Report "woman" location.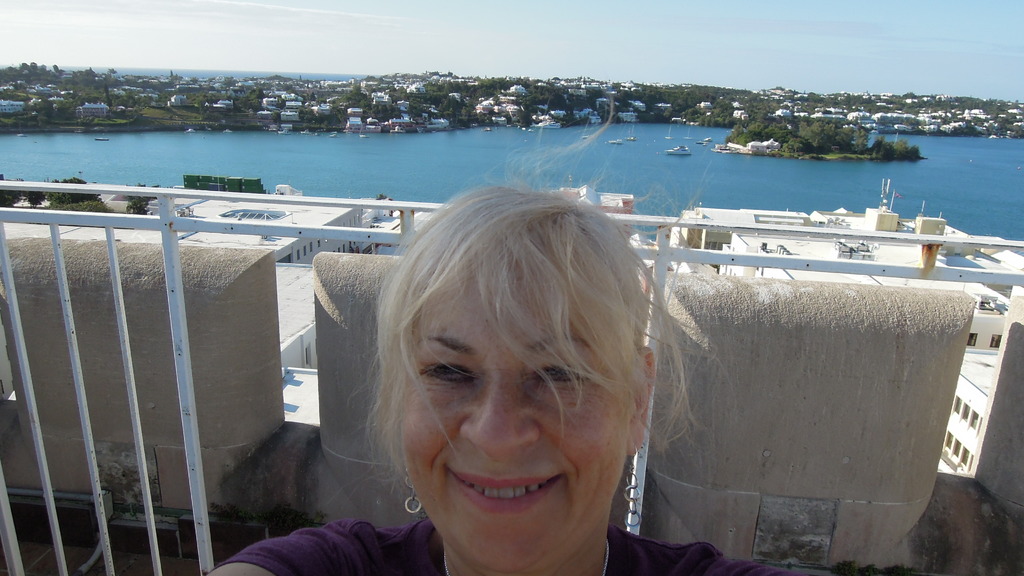
Report: bbox=(208, 180, 813, 575).
